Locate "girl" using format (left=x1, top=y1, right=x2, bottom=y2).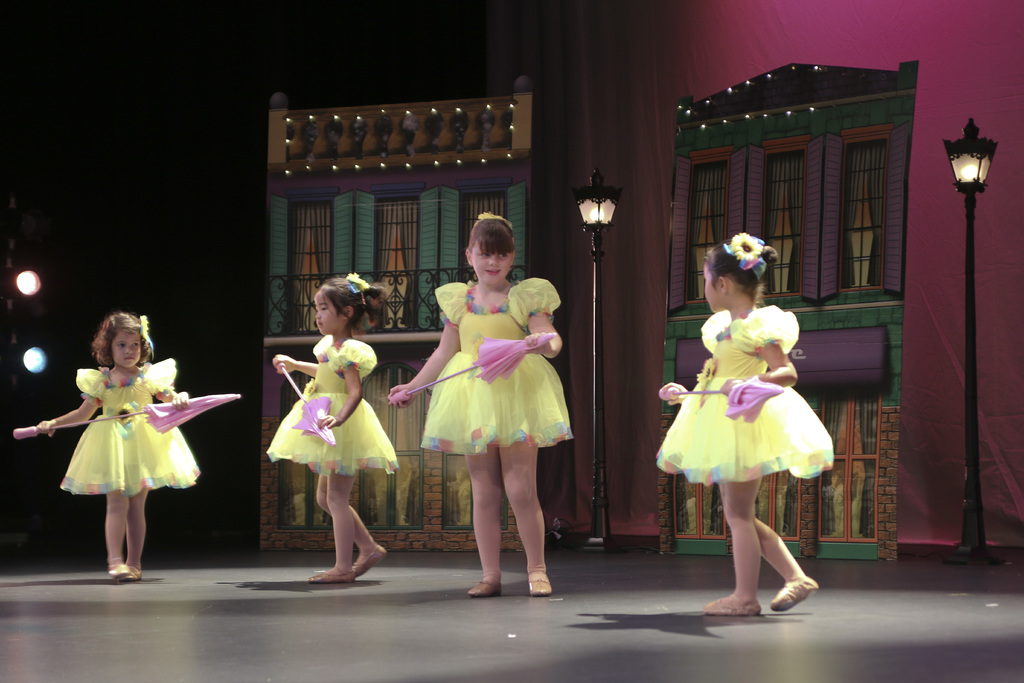
(left=262, top=268, right=398, bottom=589).
